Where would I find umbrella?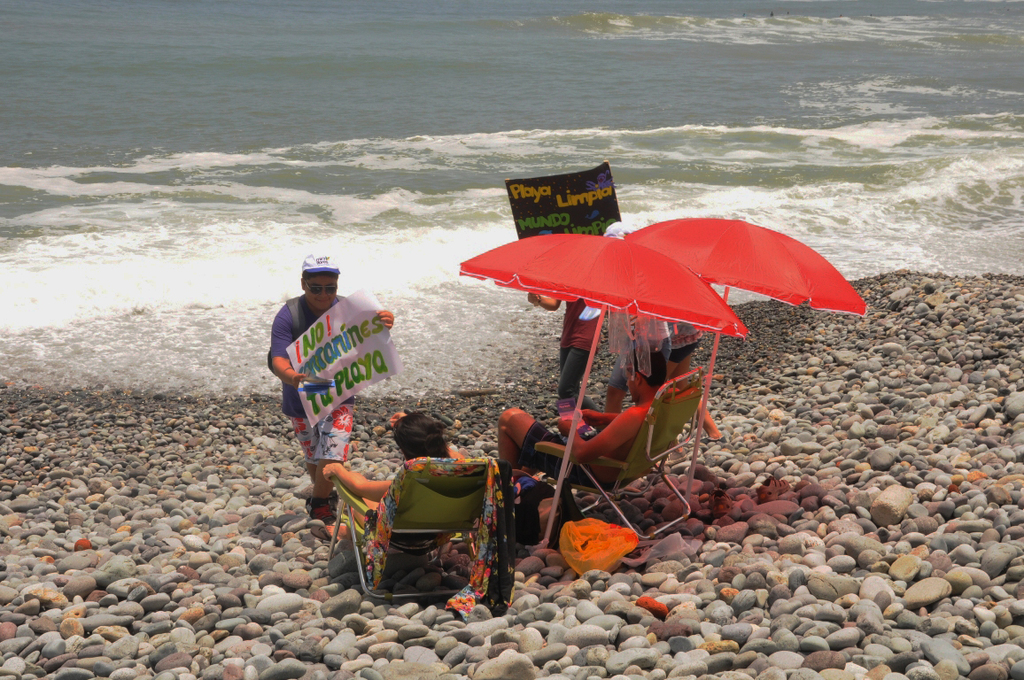
At select_region(614, 218, 867, 501).
